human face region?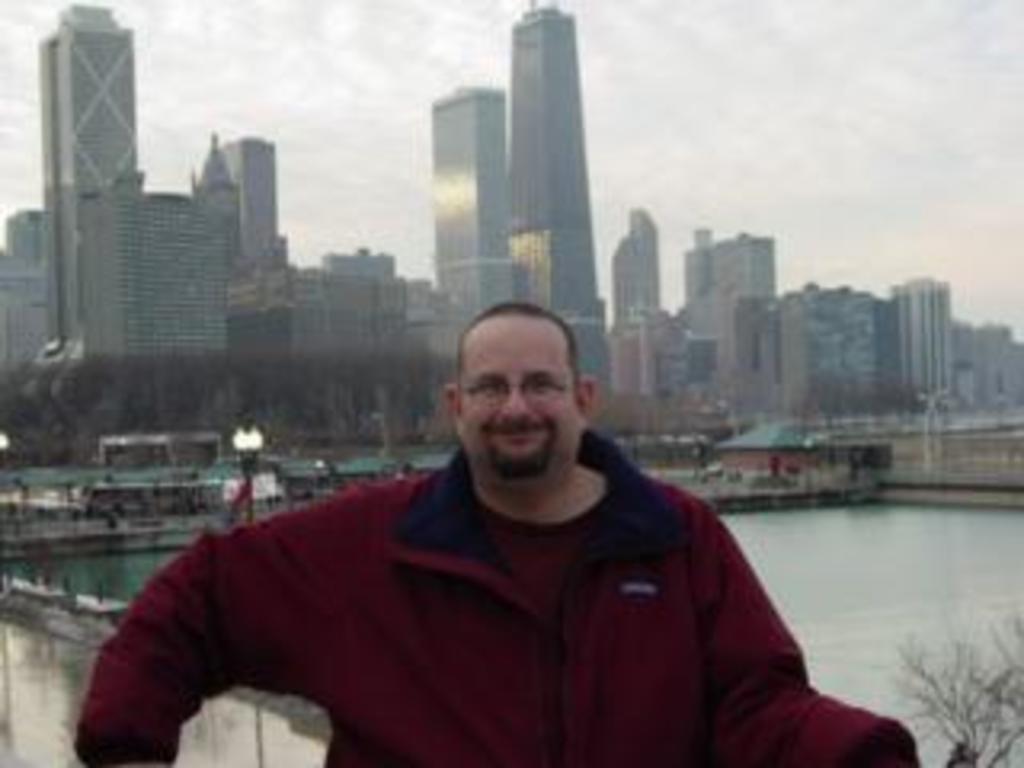
locate(467, 317, 582, 480)
